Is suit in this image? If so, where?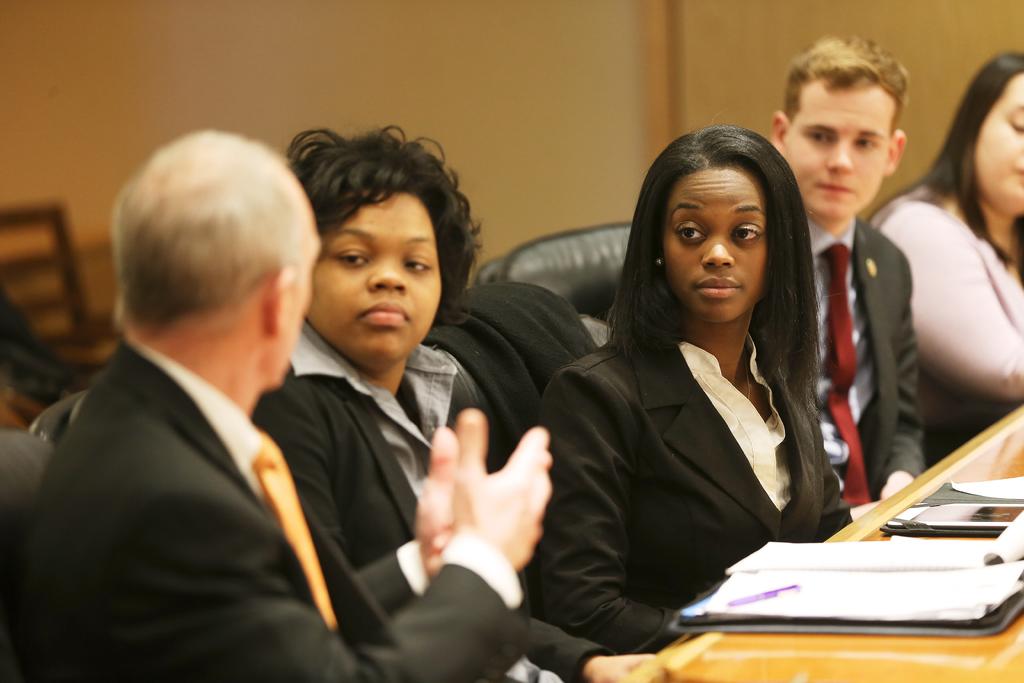
Yes, at (20,333,519,682).
